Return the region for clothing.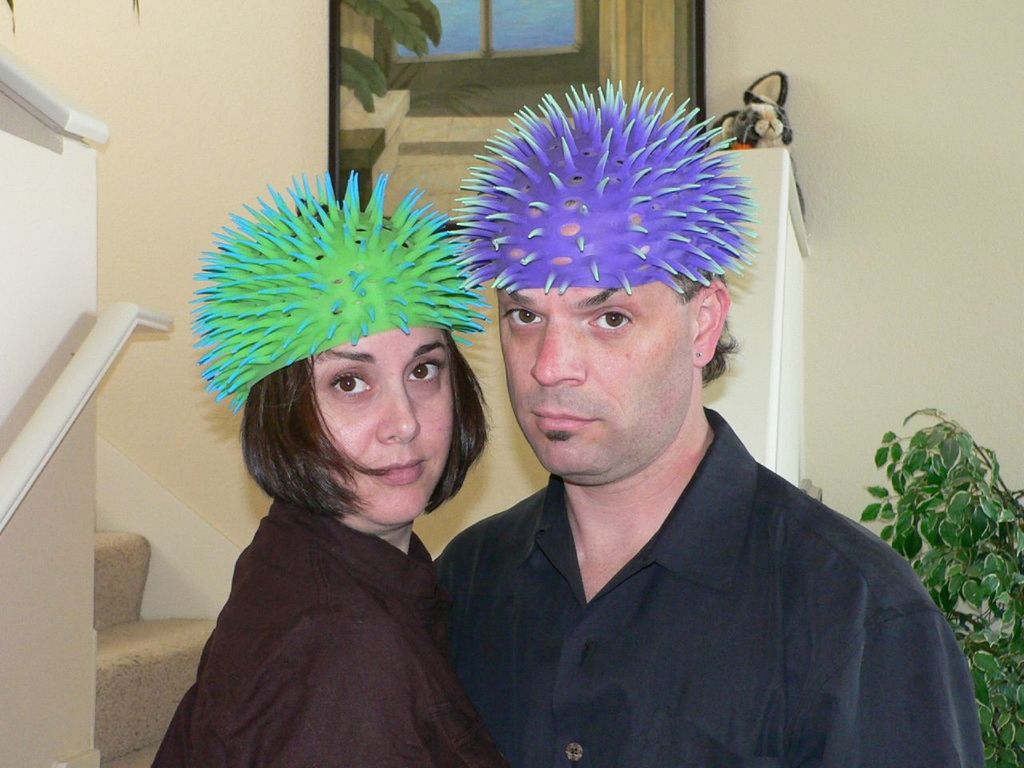
(left=146, top=494, right=507, bottom=767).
